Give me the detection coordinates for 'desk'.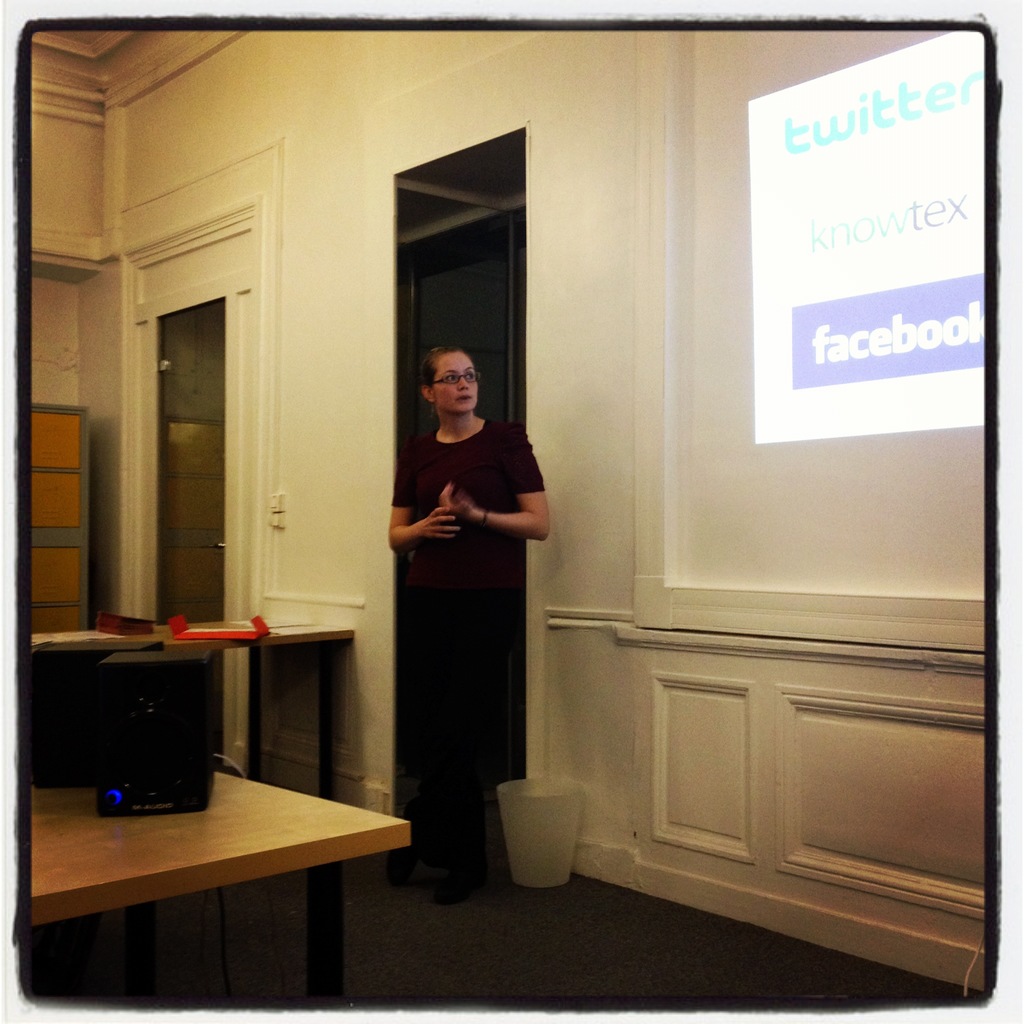
[22,742,387,992].
